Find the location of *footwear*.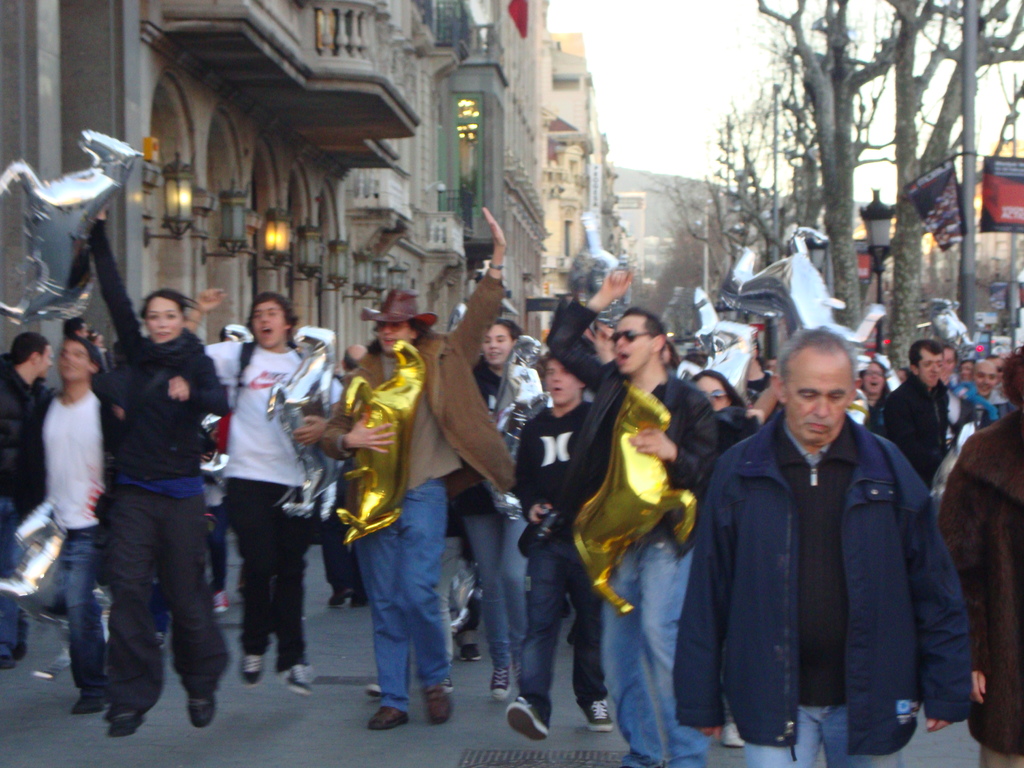
Location: bbox=(349, 588, 367, 607).
